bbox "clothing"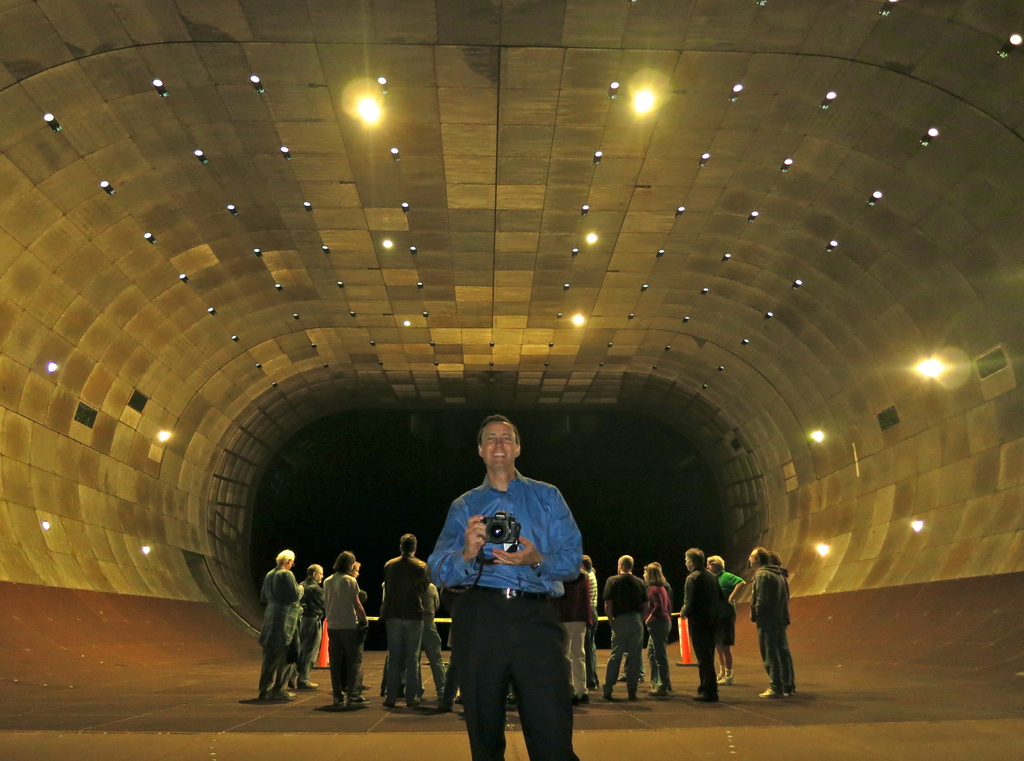
select_region(298, 572, 321, 685)
